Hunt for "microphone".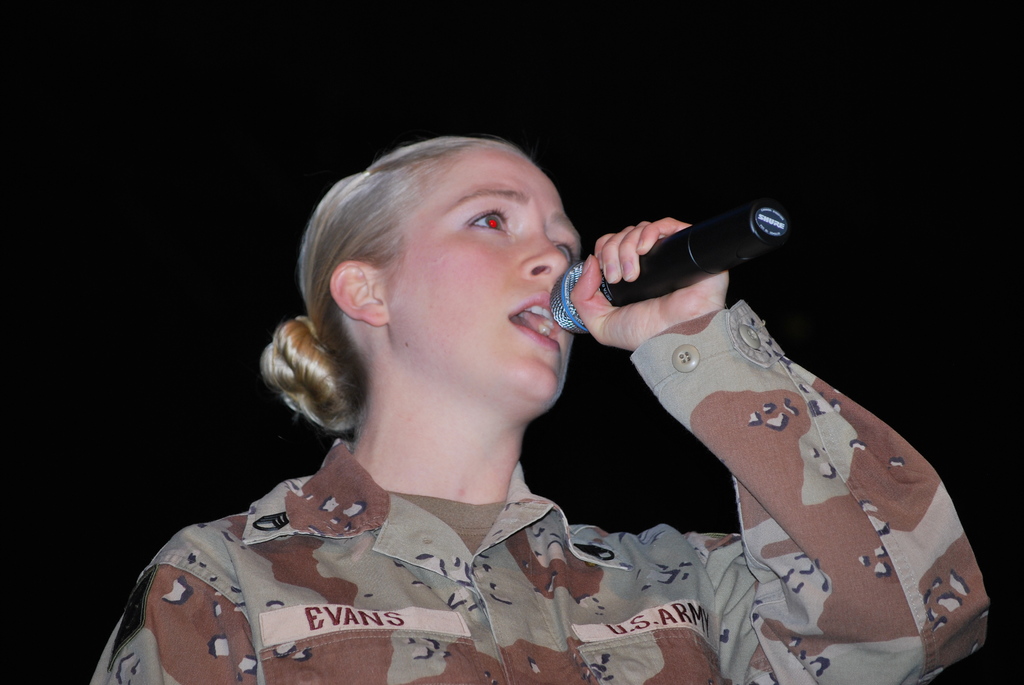
Hunted down at <box>565,194,810,333</box>.
